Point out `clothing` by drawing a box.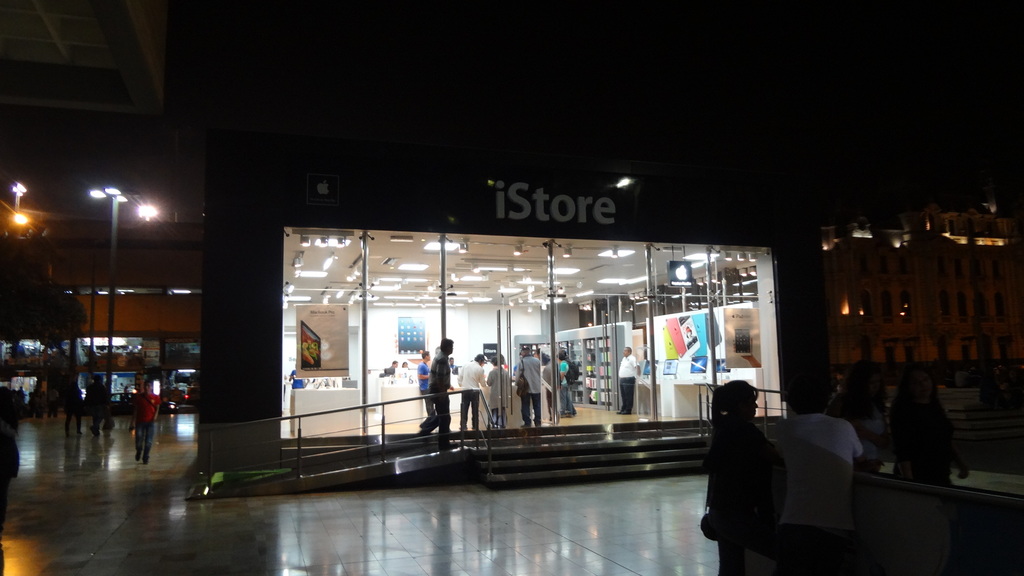
[x1=698, y1=388, x2=798, y2=558].
